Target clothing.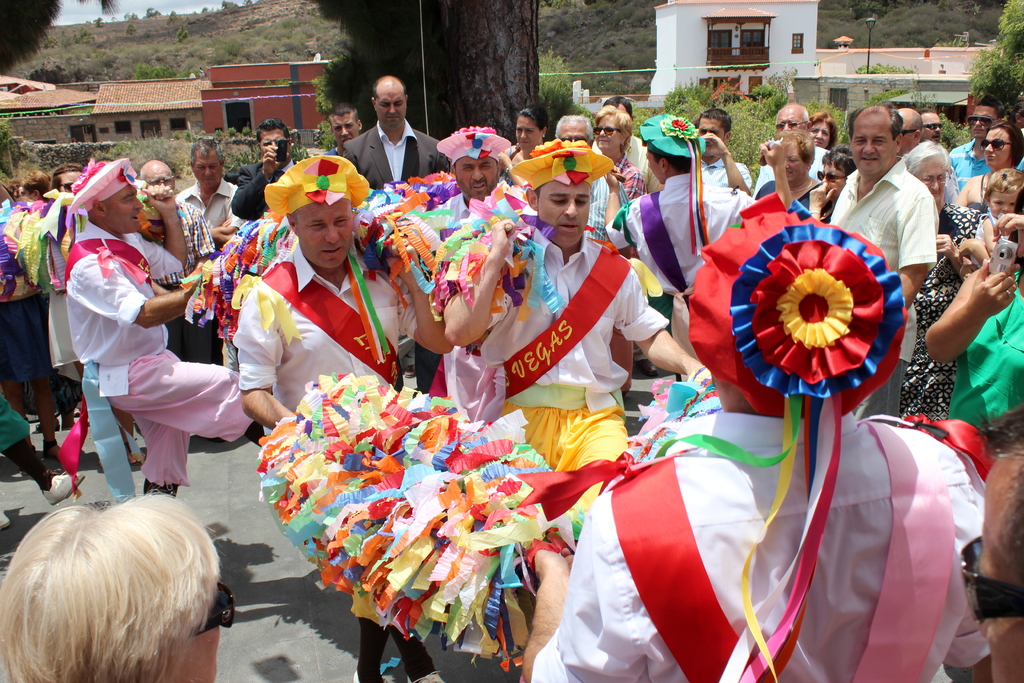
Target region: detection(144, 197, 213, 367).
